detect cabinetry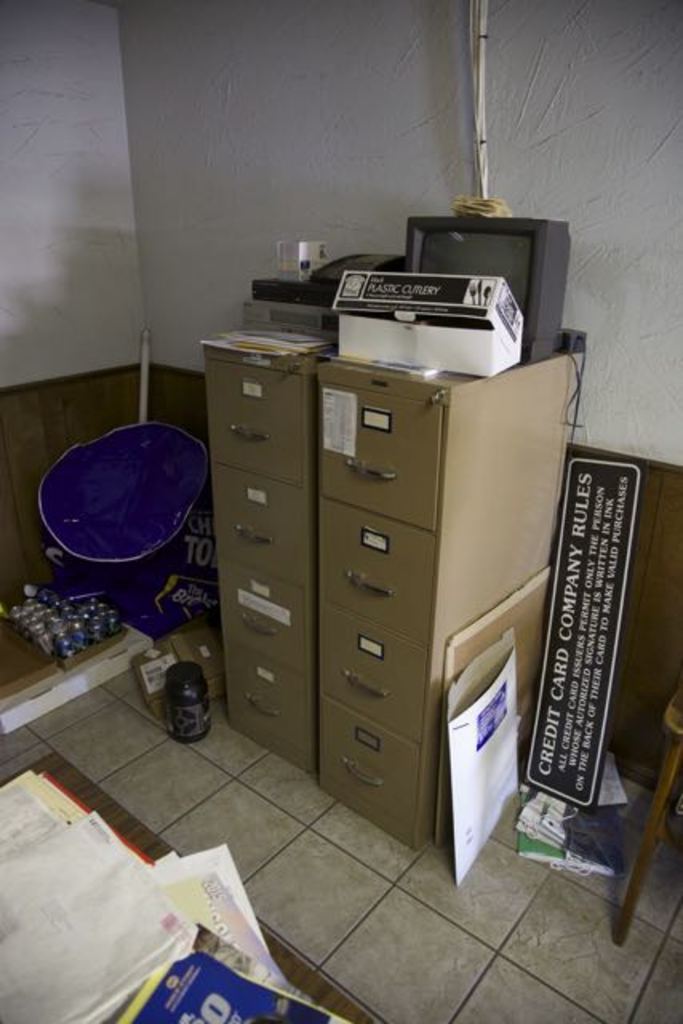
l=304, t=496, r=446, b=634
